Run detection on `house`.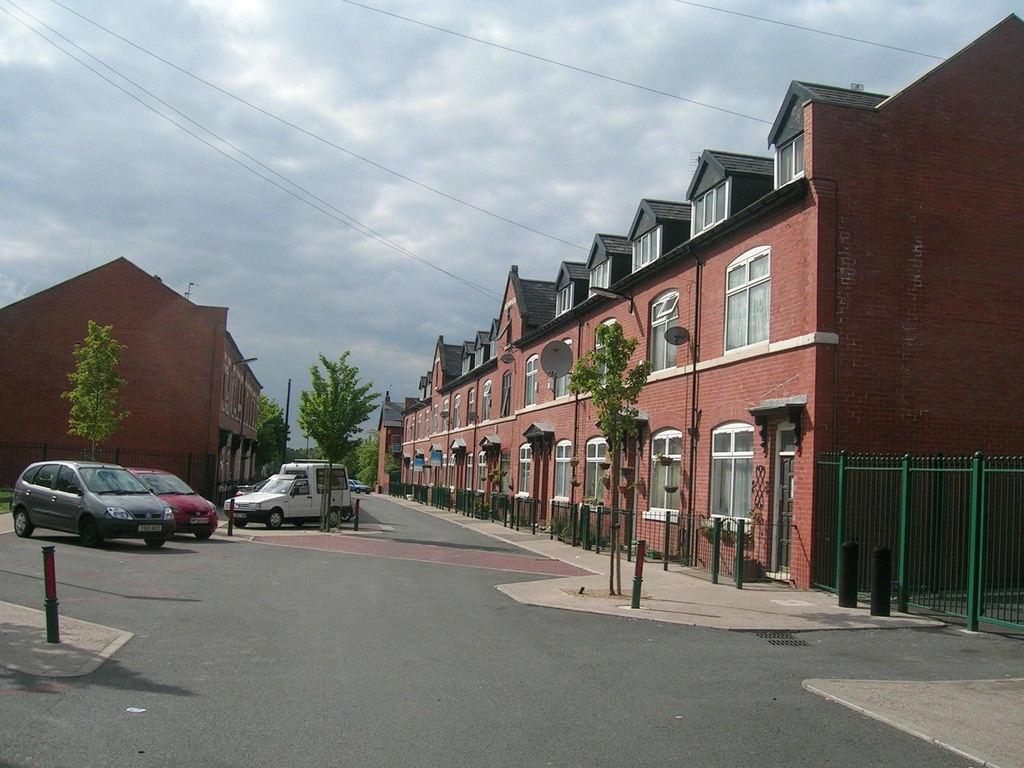
Result: 2, 248, 220, 509.
